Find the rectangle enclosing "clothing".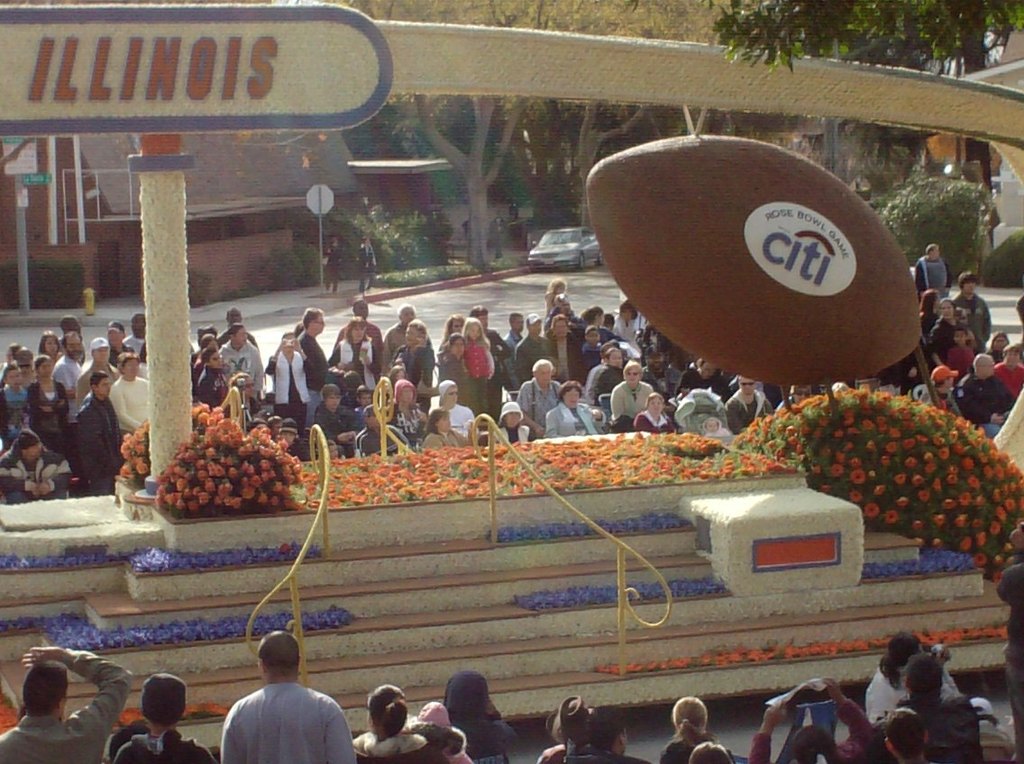
x1=224 y1=686 x2=361 y2=763.
